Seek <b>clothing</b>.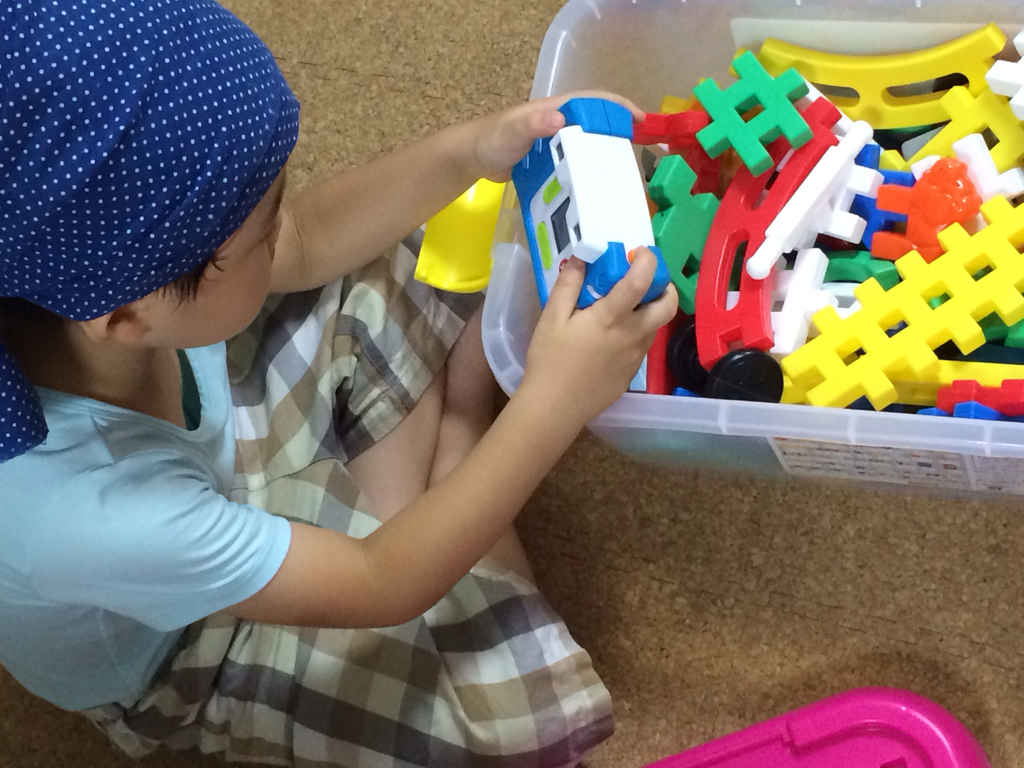
0, 220, 618, 767.
